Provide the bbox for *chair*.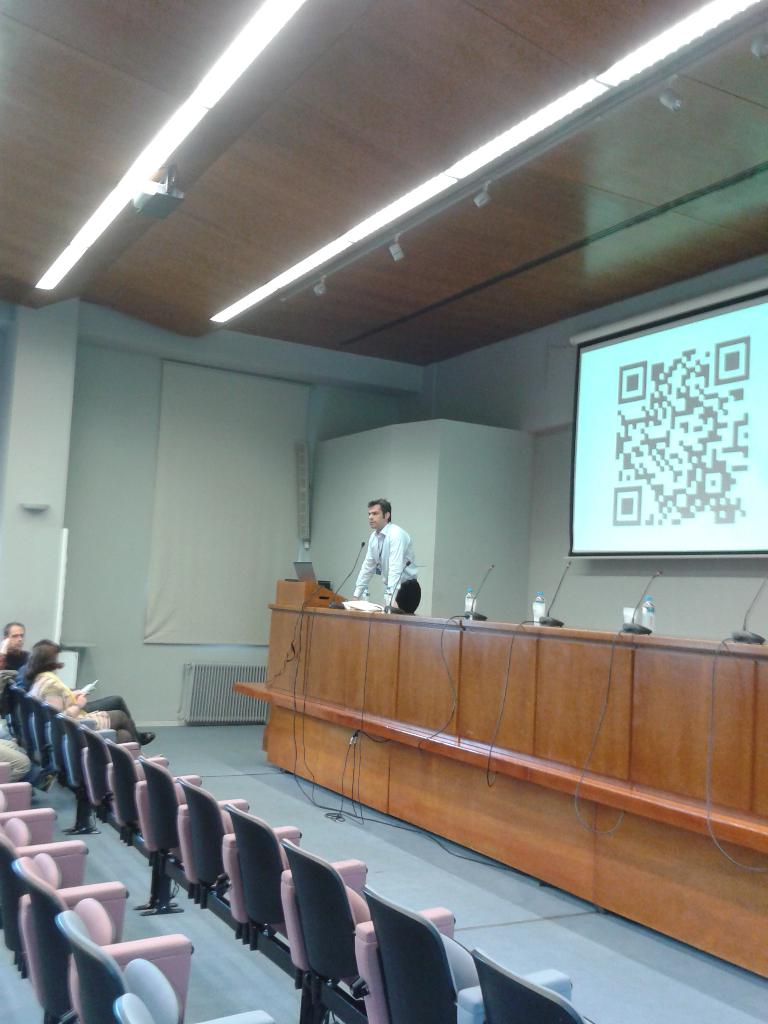
region(471, 948, 602, 1023).
